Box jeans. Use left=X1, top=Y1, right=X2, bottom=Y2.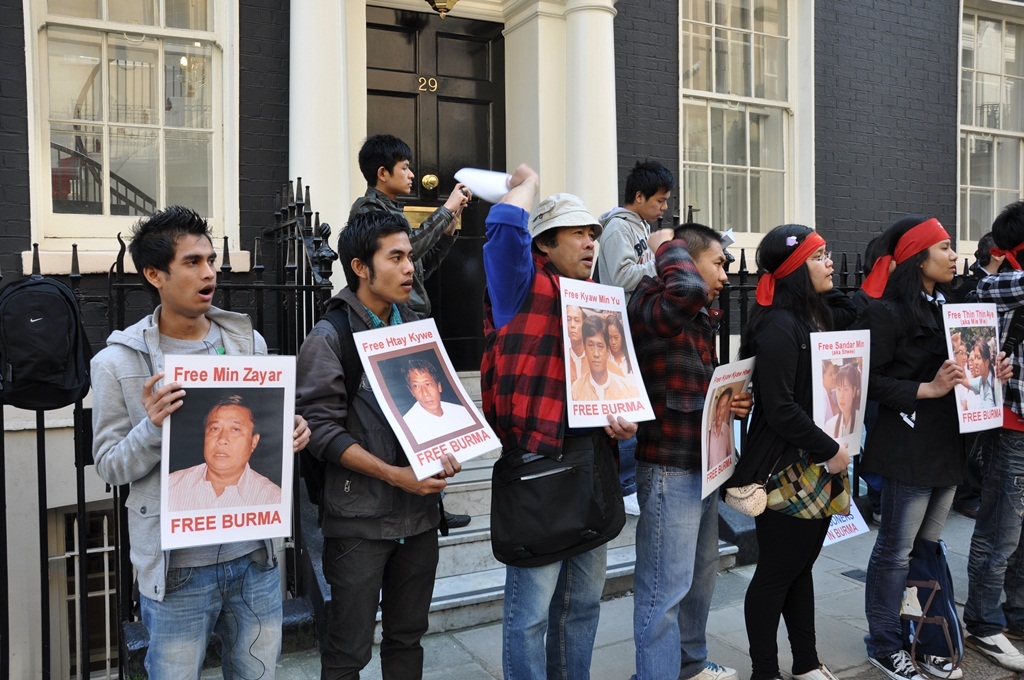
left=968, top=429, right=1023, bottom=633.
